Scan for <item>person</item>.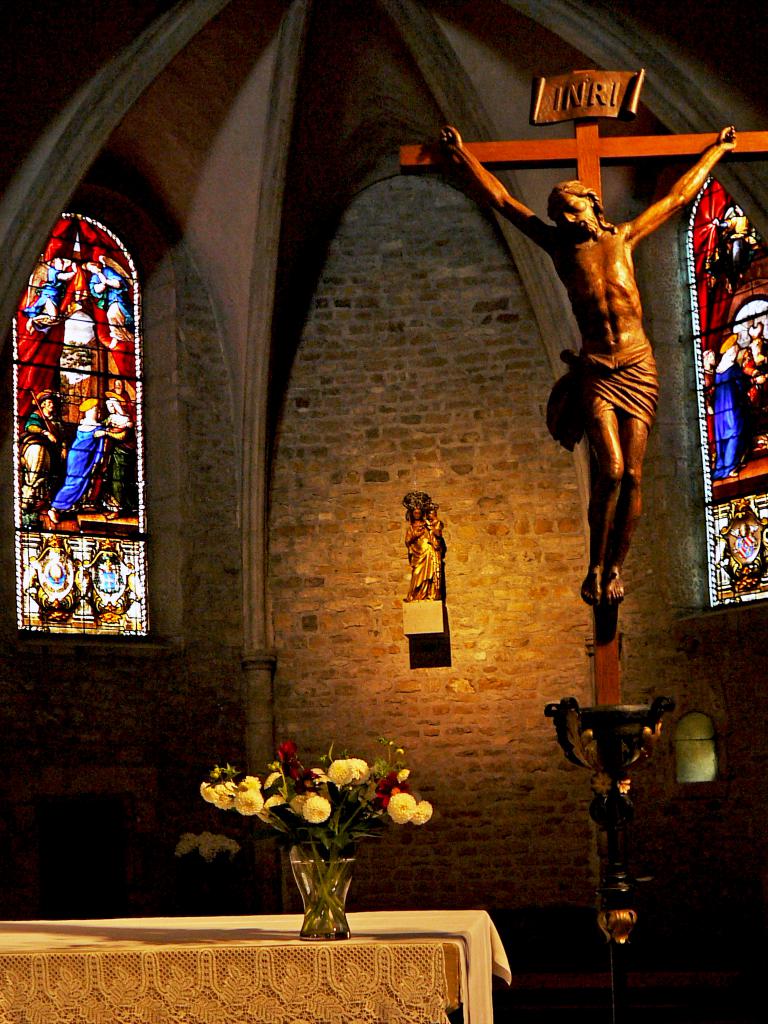
Scan result: x1=20 y1=385 x2=56 y2=520.
